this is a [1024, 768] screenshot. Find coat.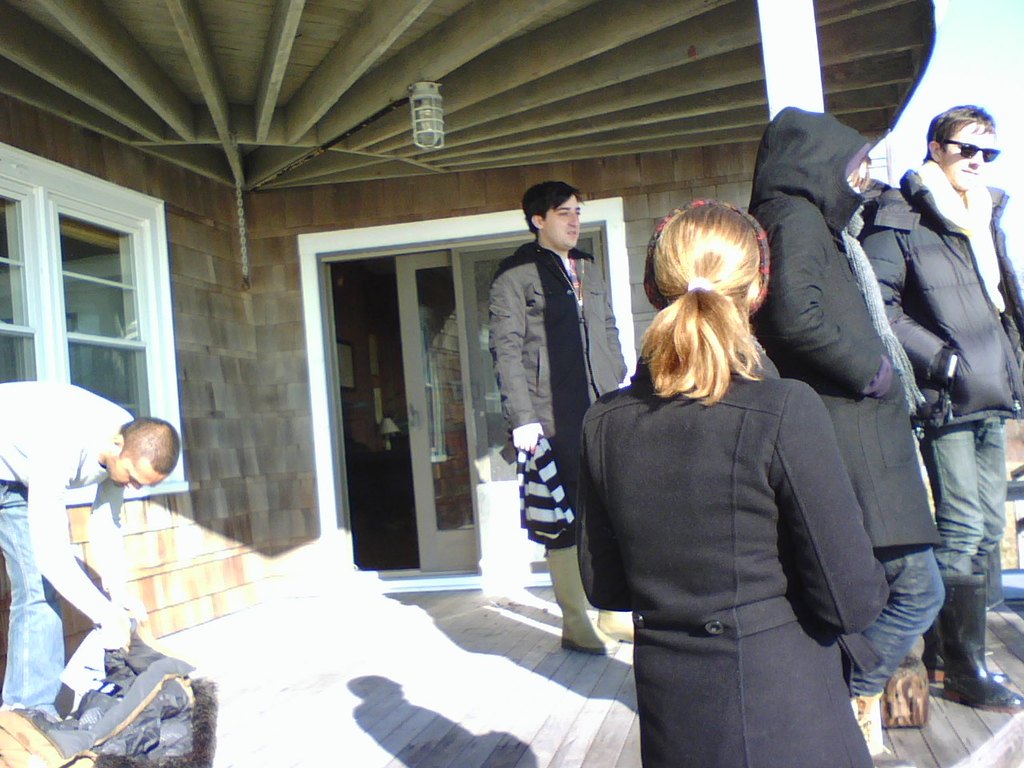
Bounding box: box=[498, 238, 615, 458].
